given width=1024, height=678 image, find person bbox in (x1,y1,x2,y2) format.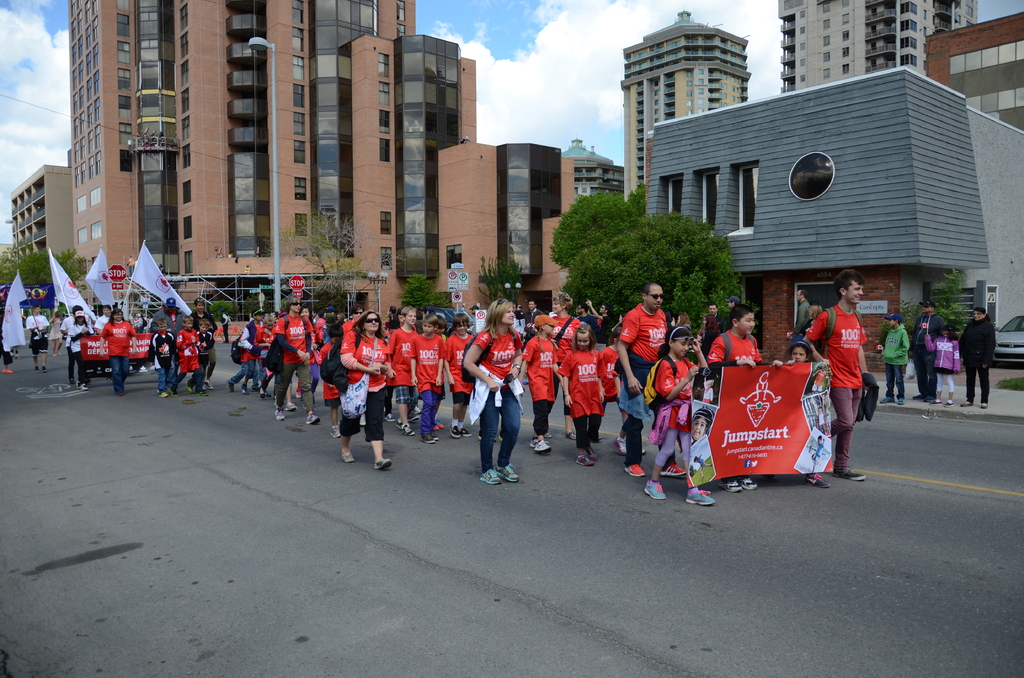
(874,309,912,405).
